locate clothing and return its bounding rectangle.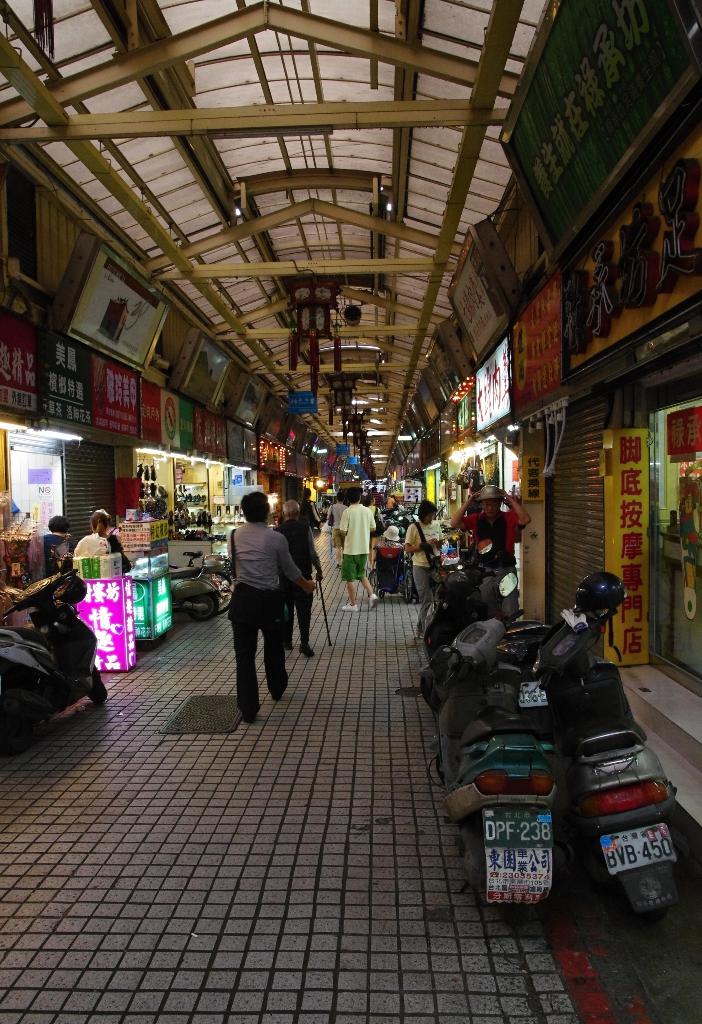
361 493 366 498.
